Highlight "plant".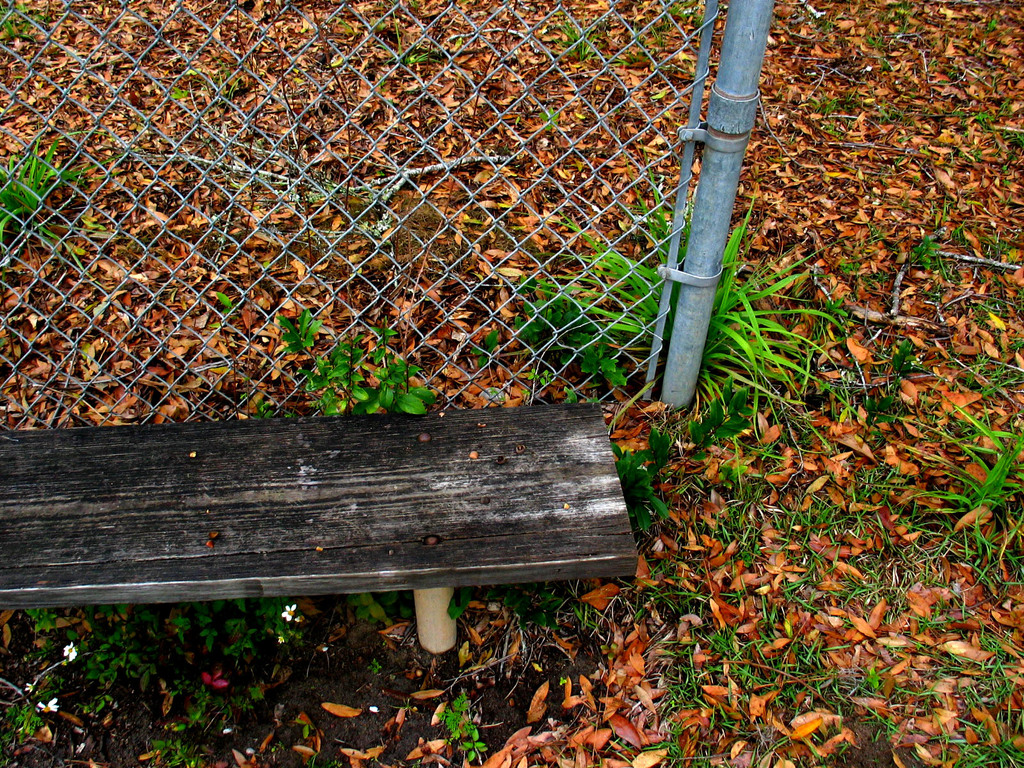
Highlighted region: [left=464, top=722, right=492, bottom=759].
